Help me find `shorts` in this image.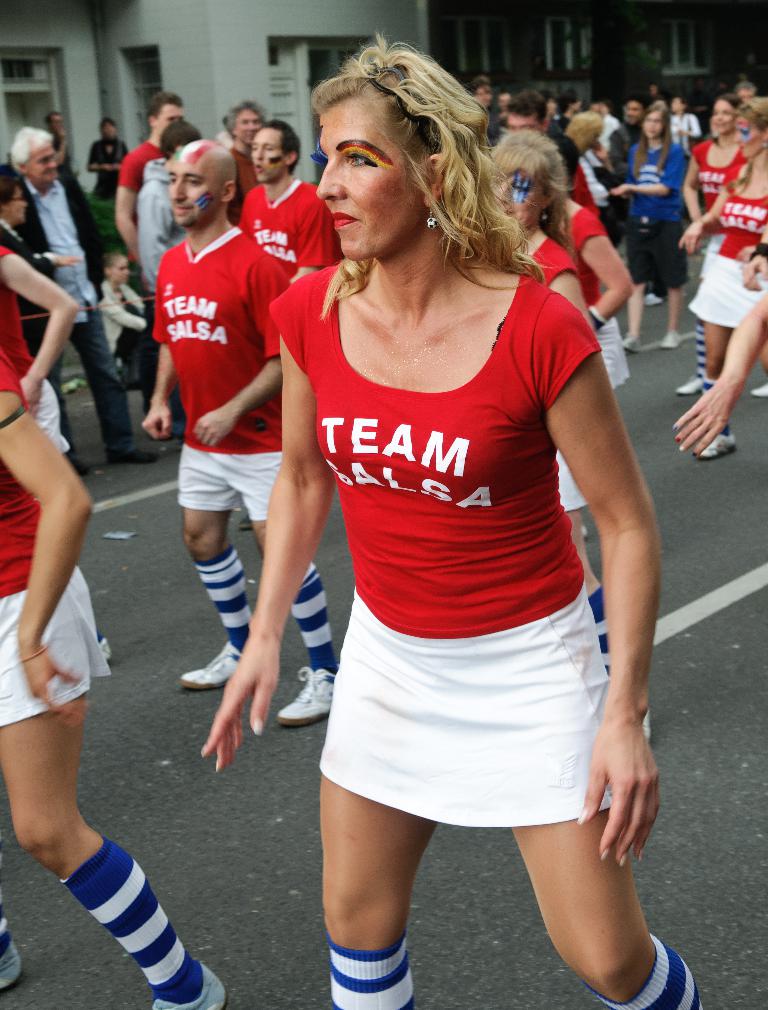
Found it: <region>627, 218, 696, 290</region>.
